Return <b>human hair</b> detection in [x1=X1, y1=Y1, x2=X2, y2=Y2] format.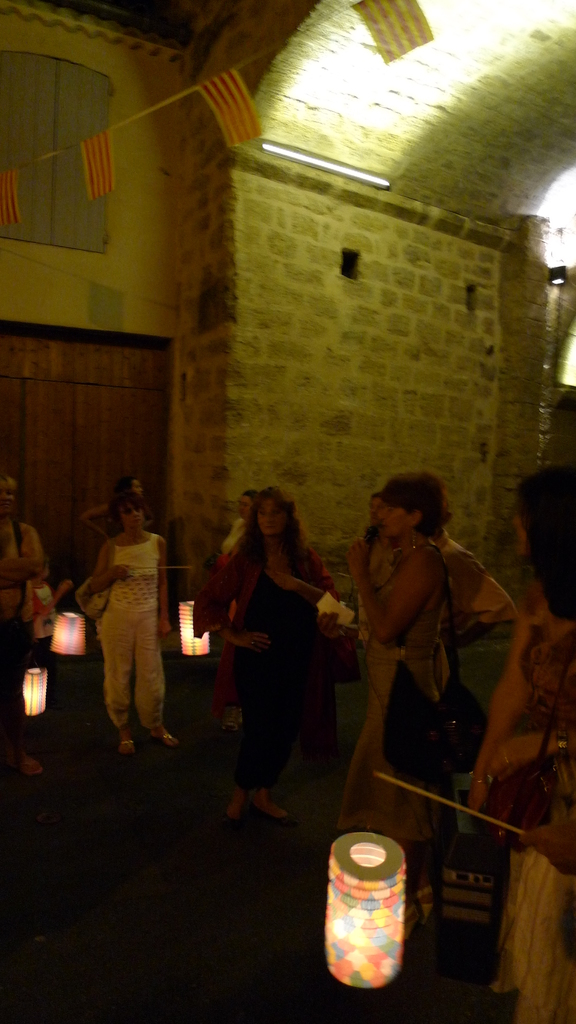
[x1=0, y1=475, x2=19, y2=493].
